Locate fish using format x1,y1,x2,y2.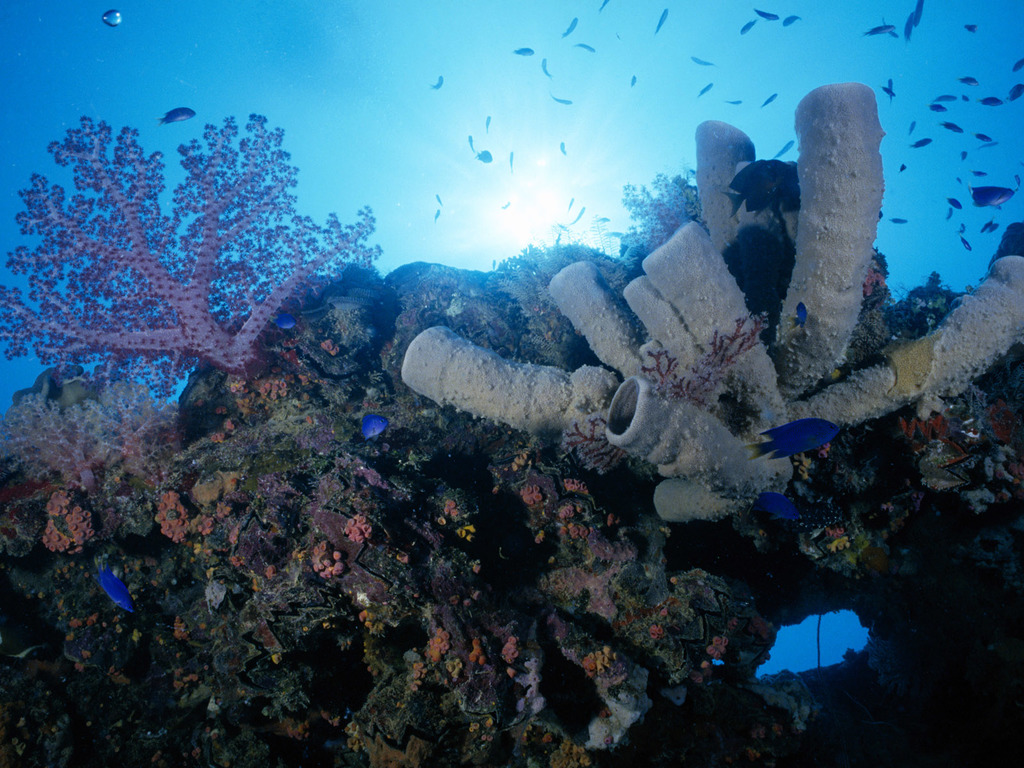
789,301,809,328.
